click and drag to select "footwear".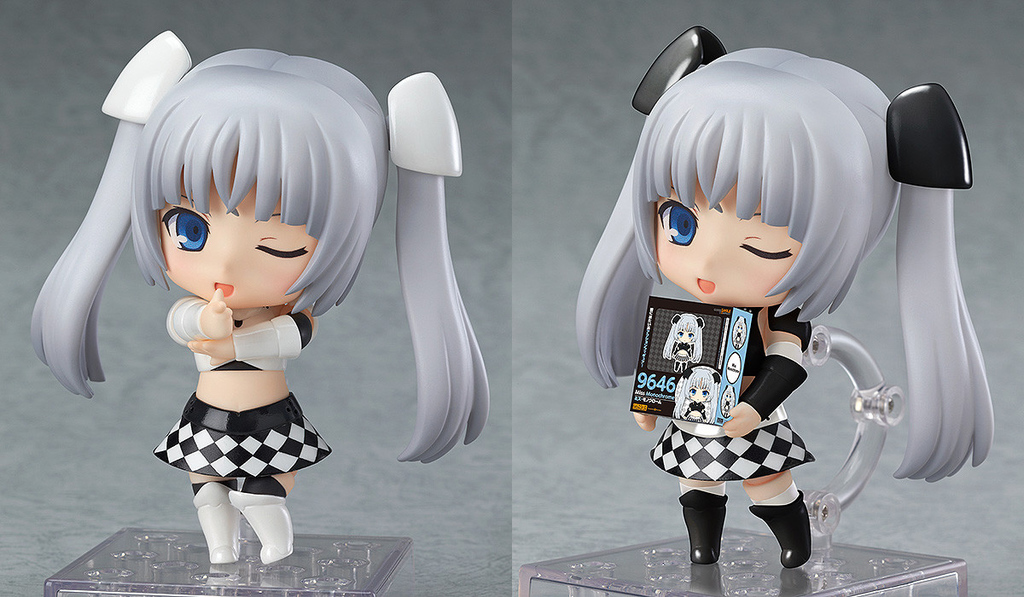
Selection: {"x1": 191, "y1": 478, "x2": 243, "y2": 561}.
